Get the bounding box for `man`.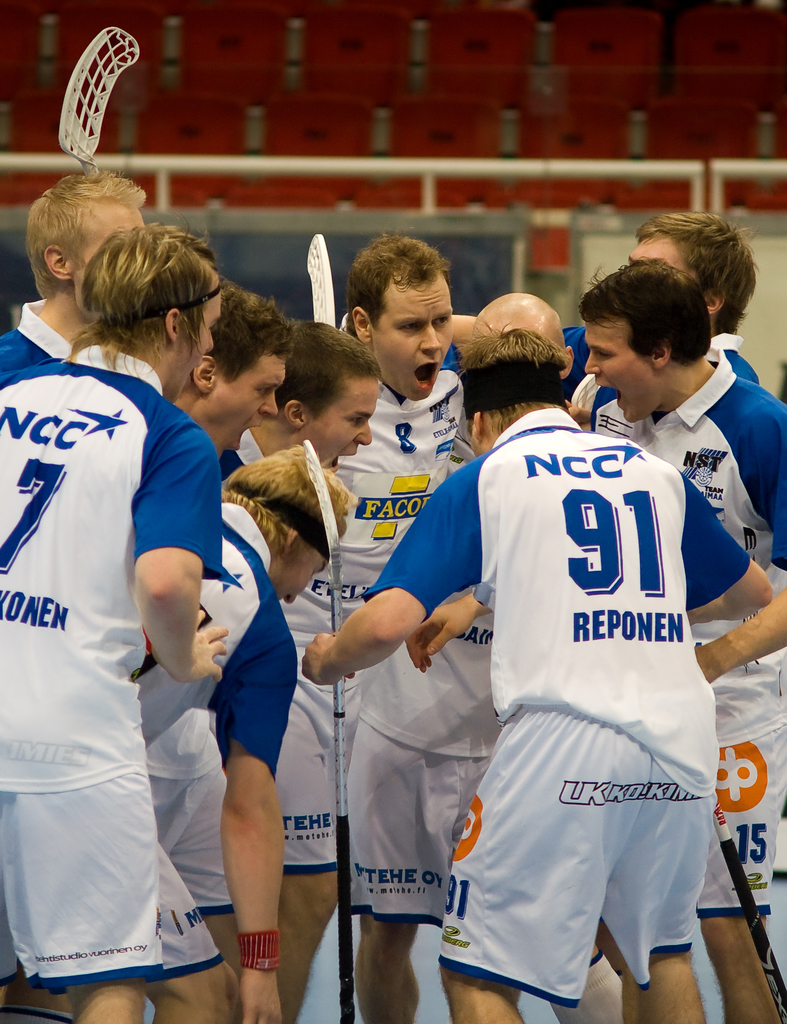
x1=287, y1=230, x2=464, y2=1020.
